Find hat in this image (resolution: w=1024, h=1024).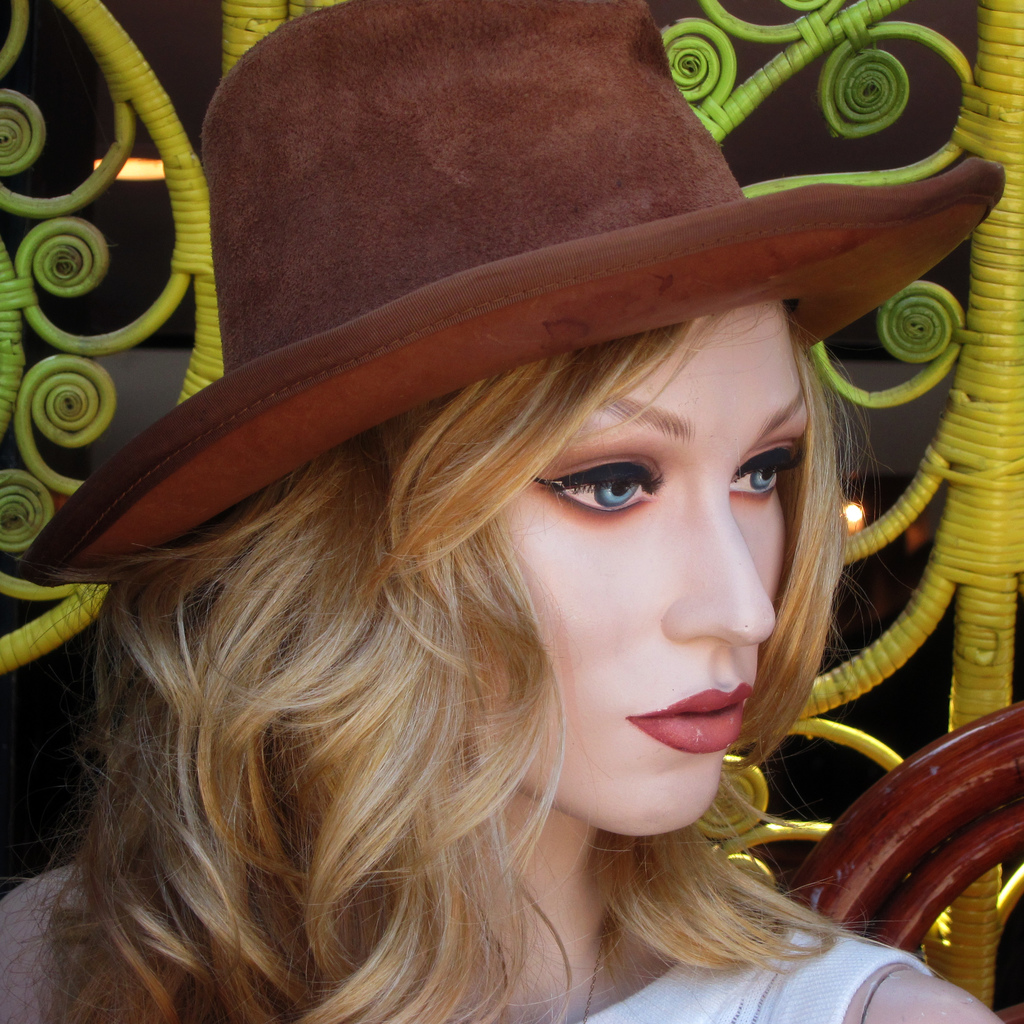
crop(18, 0, 1008, 589).
